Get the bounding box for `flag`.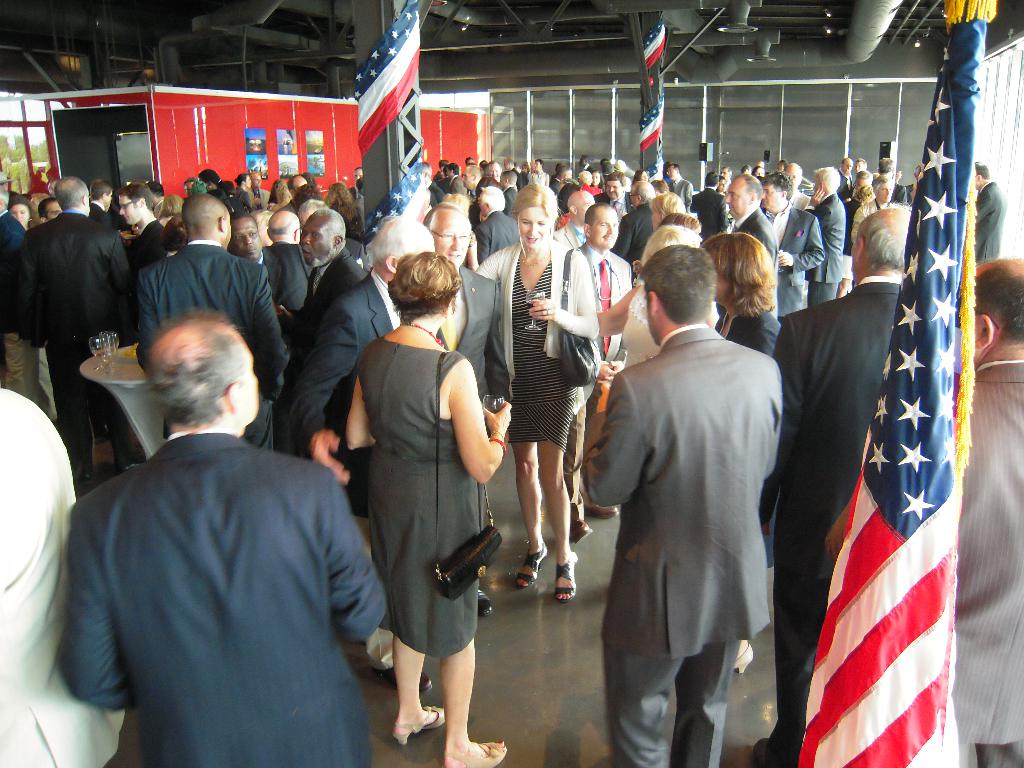
(left=798, top=0, right=995, bottom=767).
